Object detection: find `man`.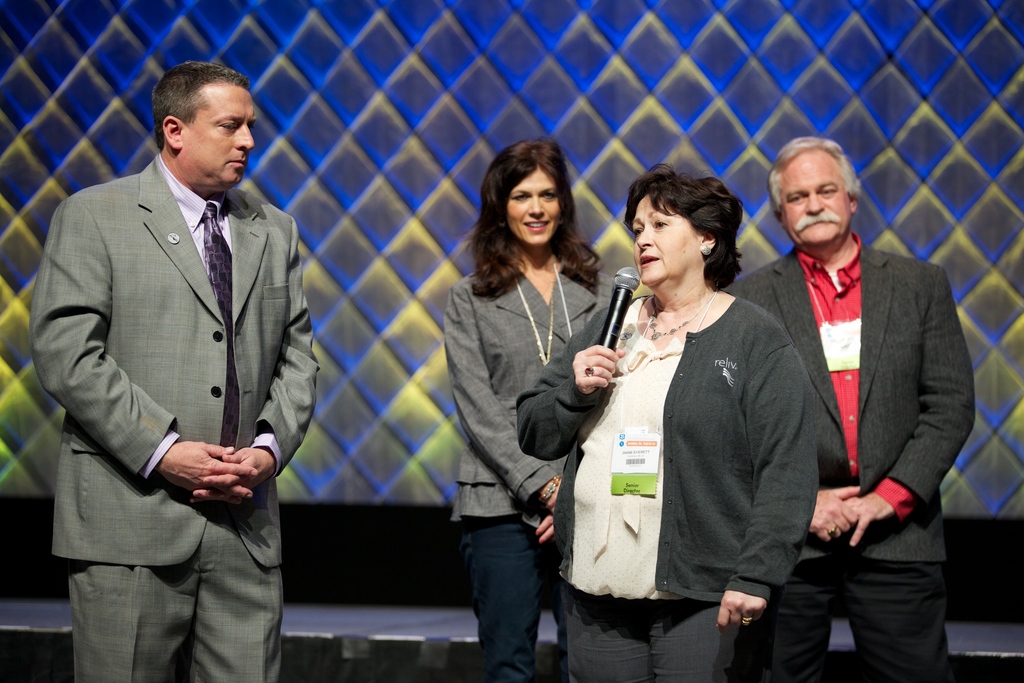
detection(754, 126, 970, 682).
